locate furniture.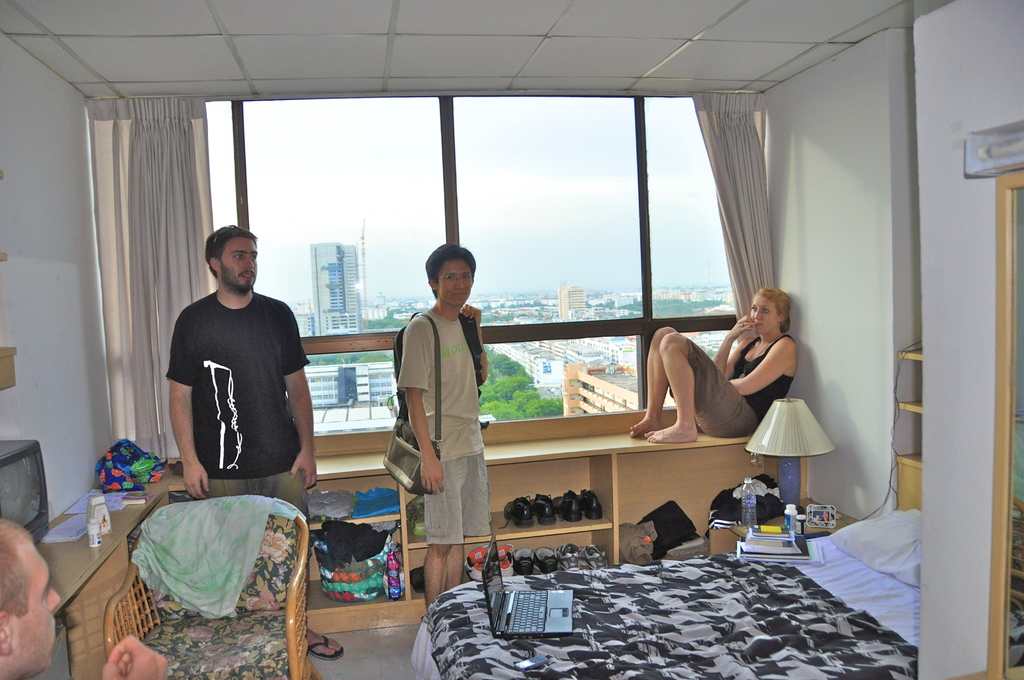
Bounding box: <bbox>100, 490, 311, 679</bbox>.
